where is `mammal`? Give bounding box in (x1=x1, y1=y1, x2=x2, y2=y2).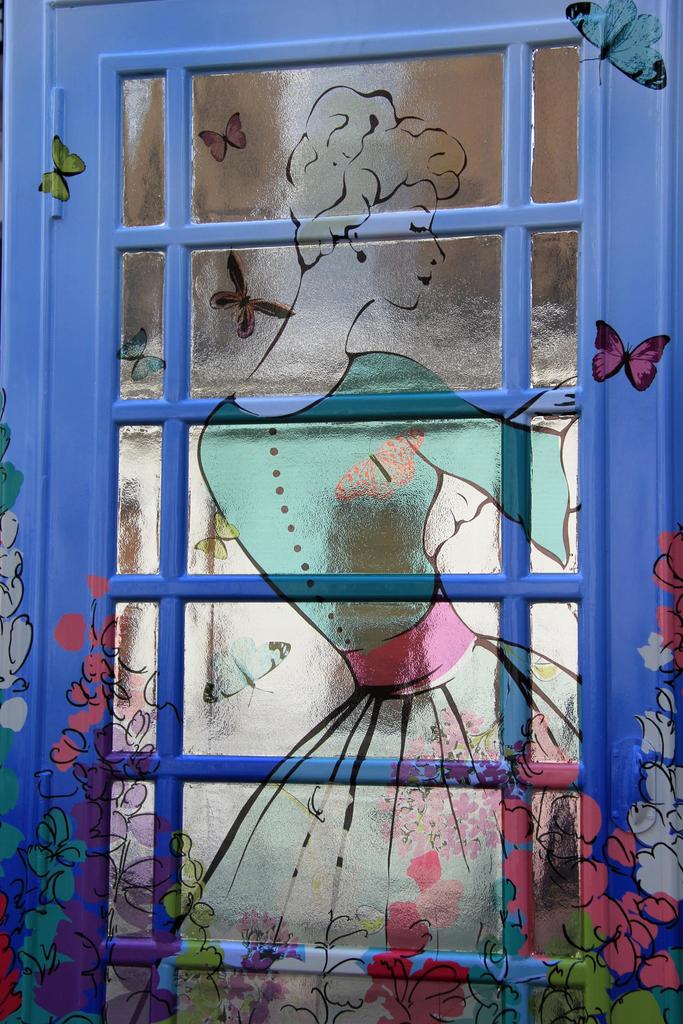
(x1=172, y1=81, x2=588, y2=1023).
